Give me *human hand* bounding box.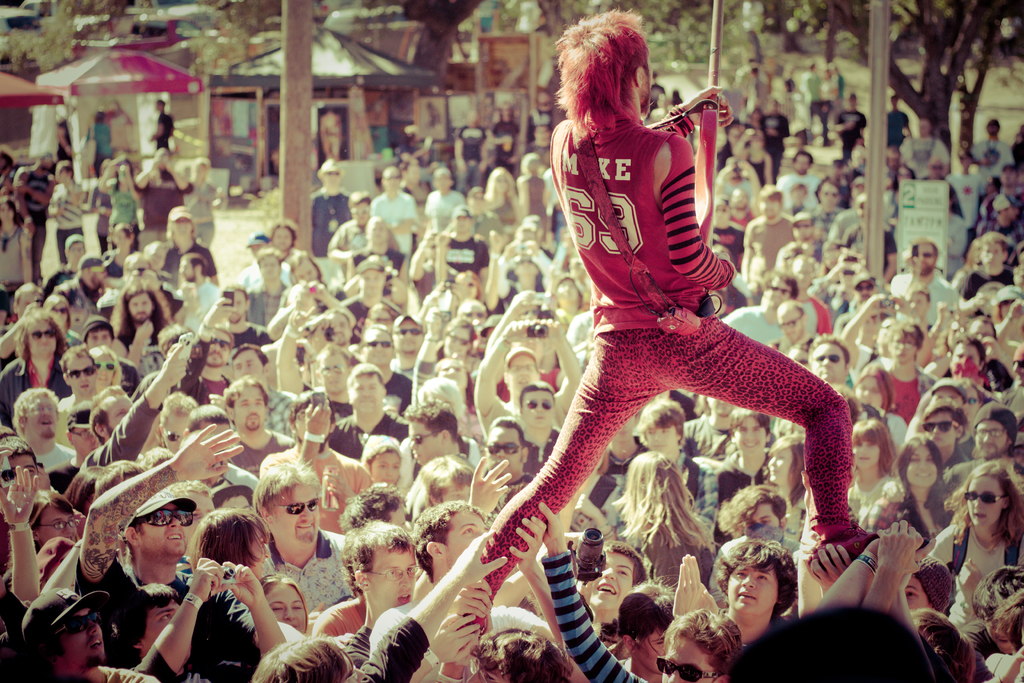
[301, 395, 332, 440].
